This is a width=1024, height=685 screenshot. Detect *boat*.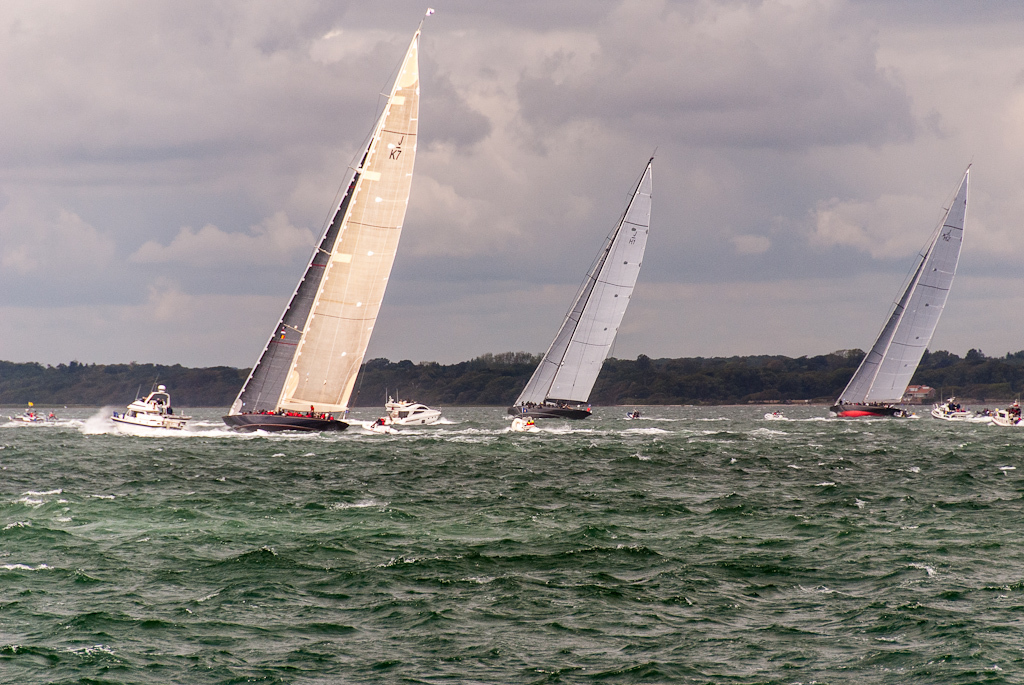
220:5:427:430.
